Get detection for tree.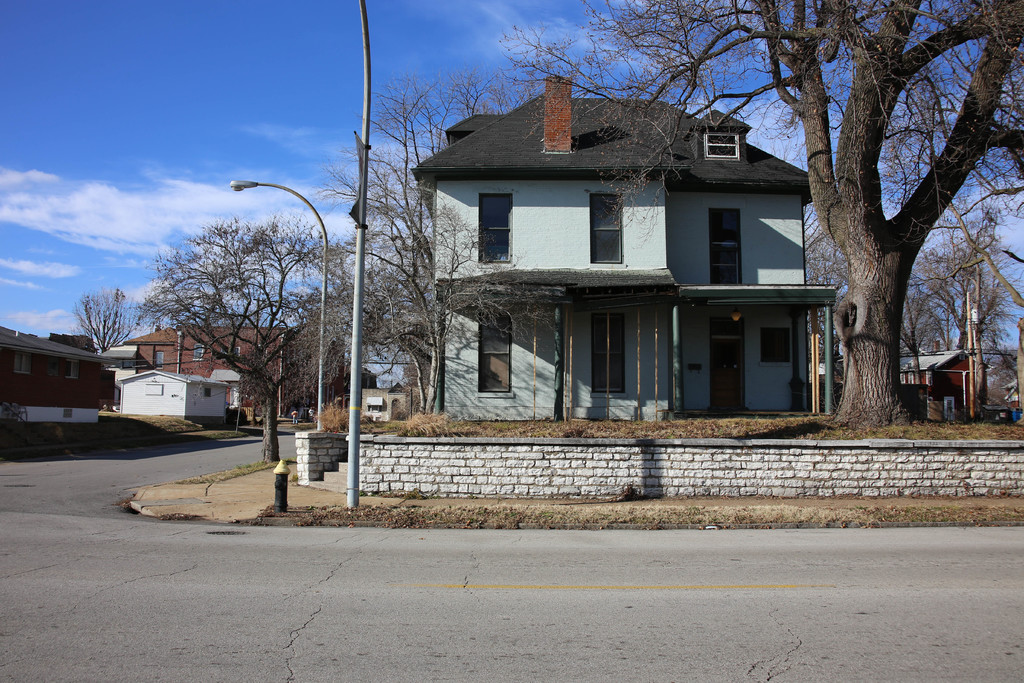
Detection: <region>546, 0, 1023, 443</region>.
